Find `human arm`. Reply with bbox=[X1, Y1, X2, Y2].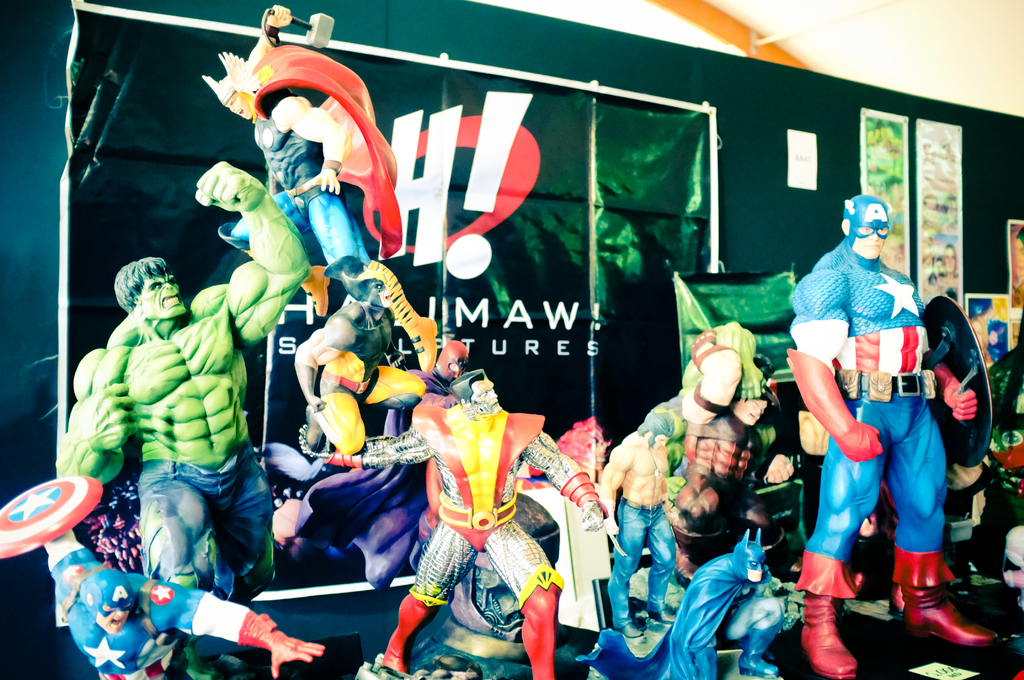
bbox=[51, 344, 138, 492].
